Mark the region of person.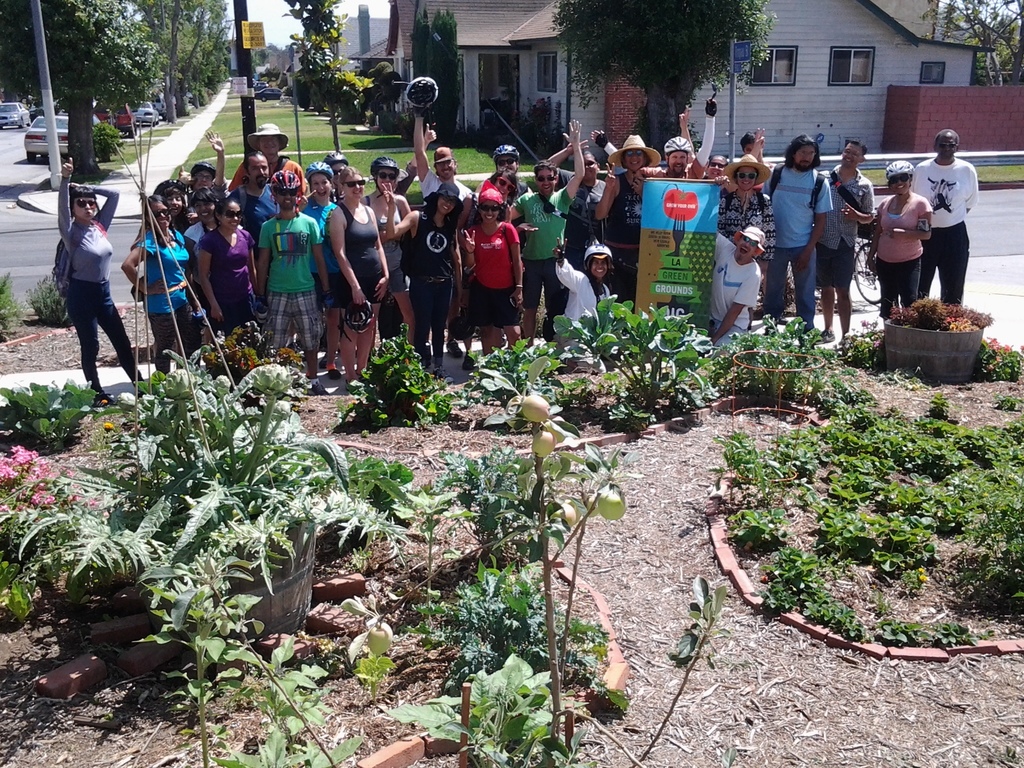
Region: x1=475, y1=169, x2=517, y2=225.
